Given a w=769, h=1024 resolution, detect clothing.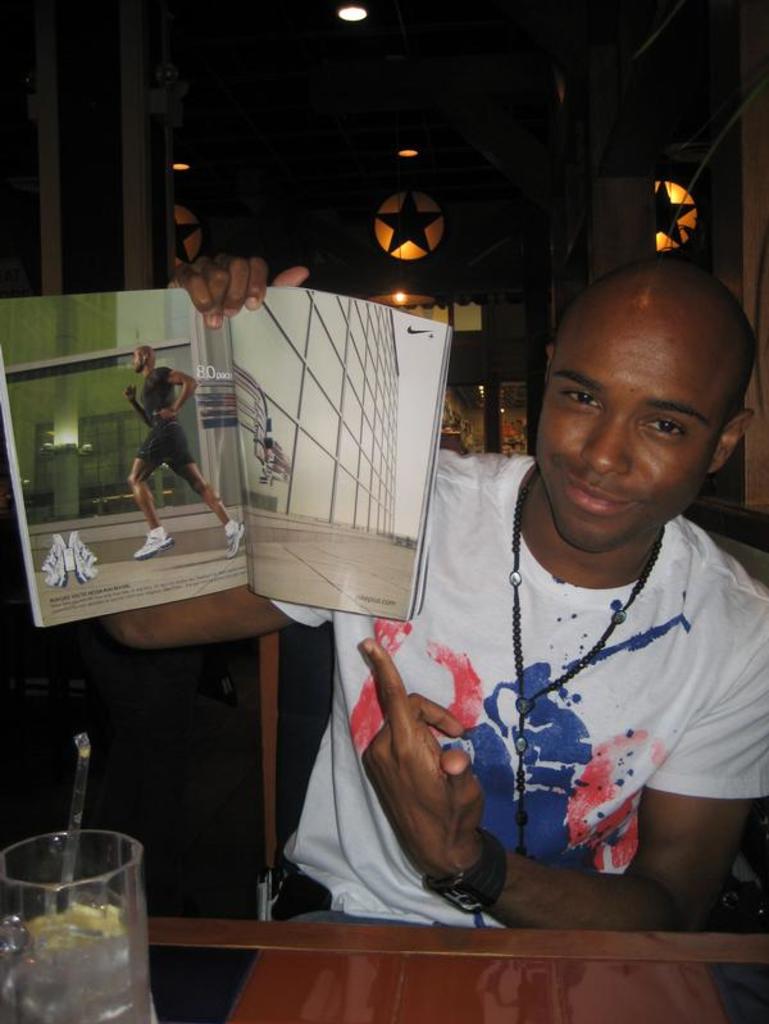
left=235, top=442, right=768, bottom=998.
